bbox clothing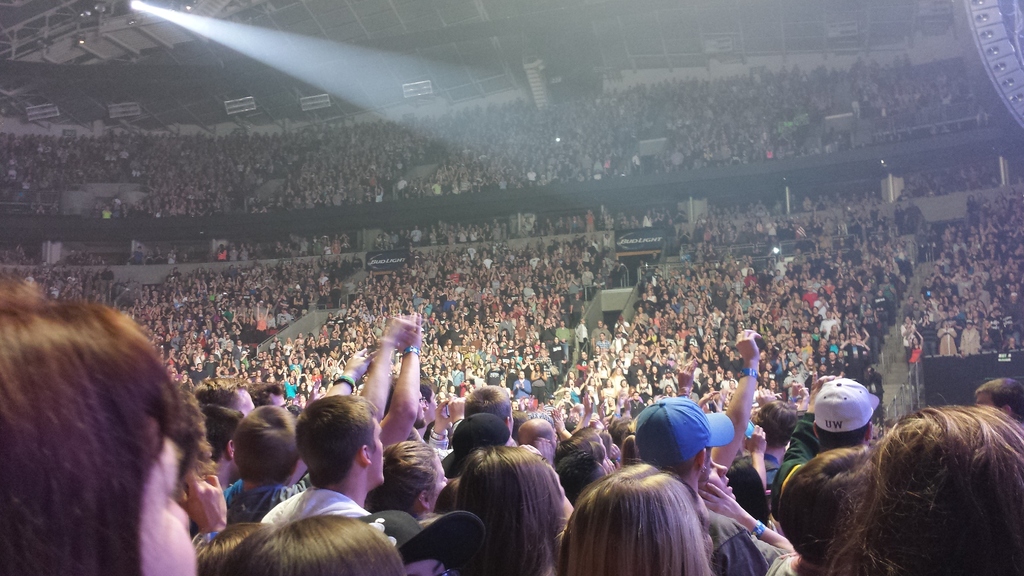
Rect(590, 323, 612, 345)
